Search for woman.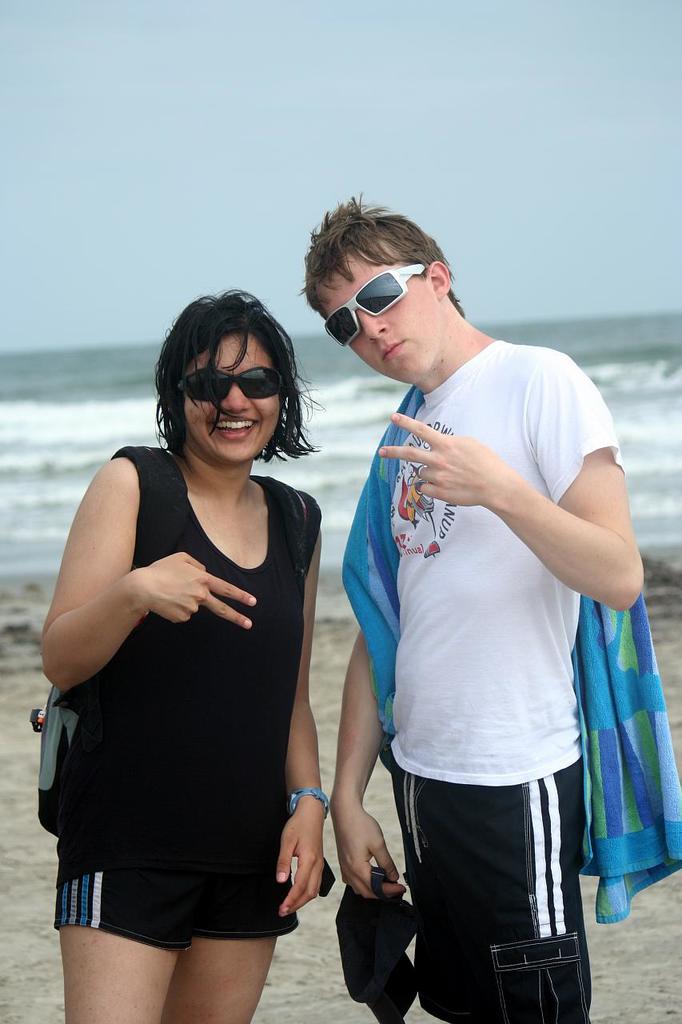
Found at detection(37, 282, 349, 1020).
